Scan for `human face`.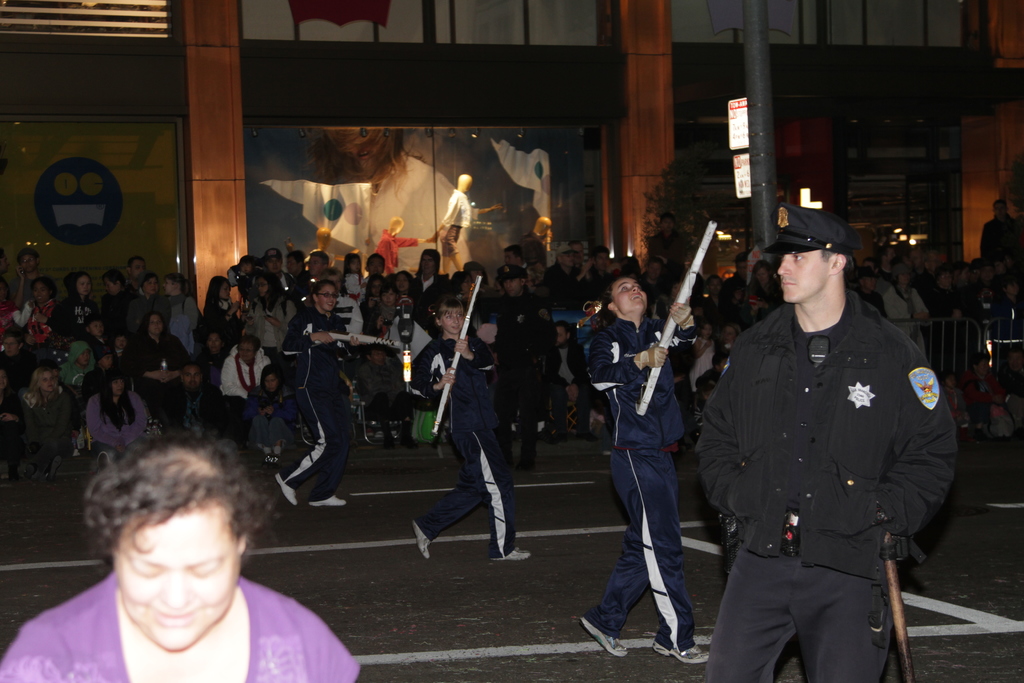
Scan result: locate(312, 257, 323, 274).
